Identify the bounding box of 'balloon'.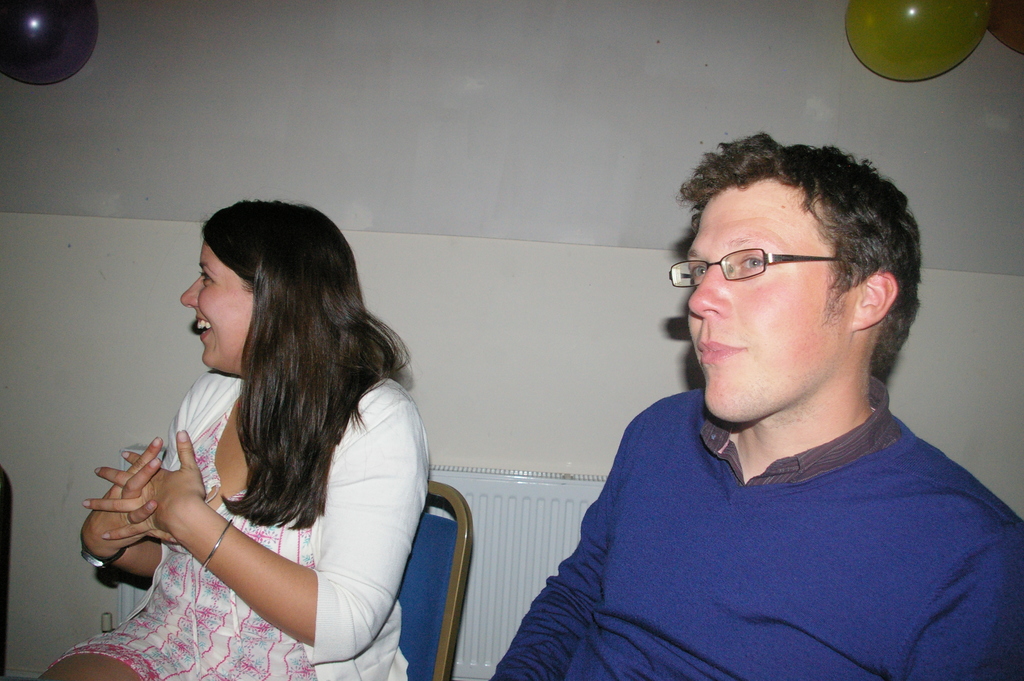
rect(840, 0, 989, 83).
